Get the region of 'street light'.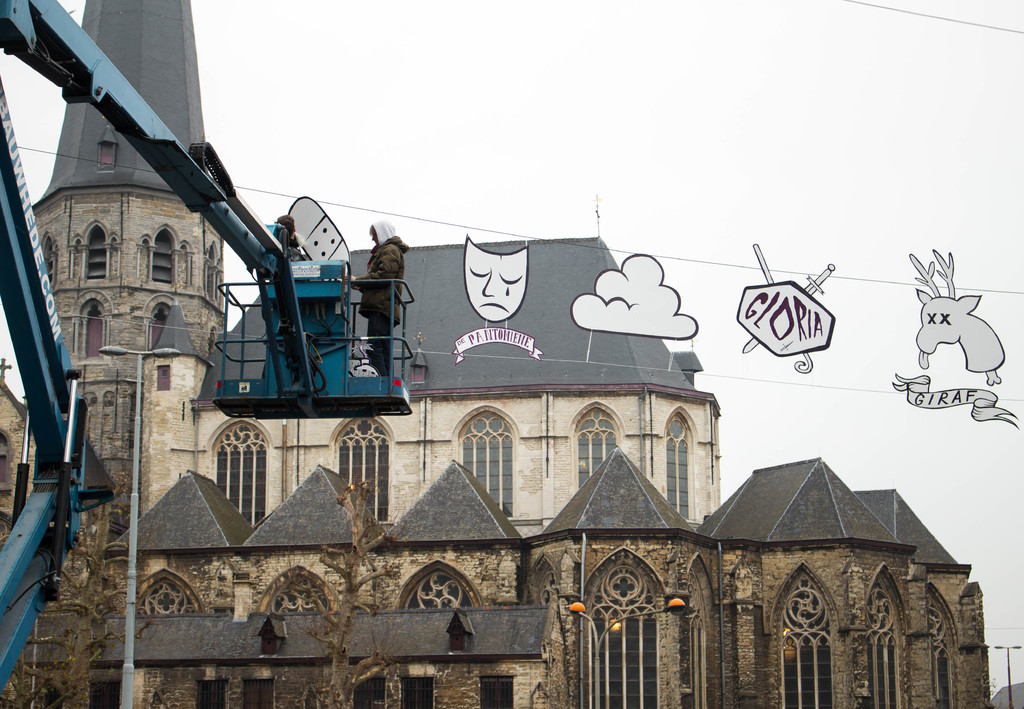
<box>93,336,183,708</box>.
